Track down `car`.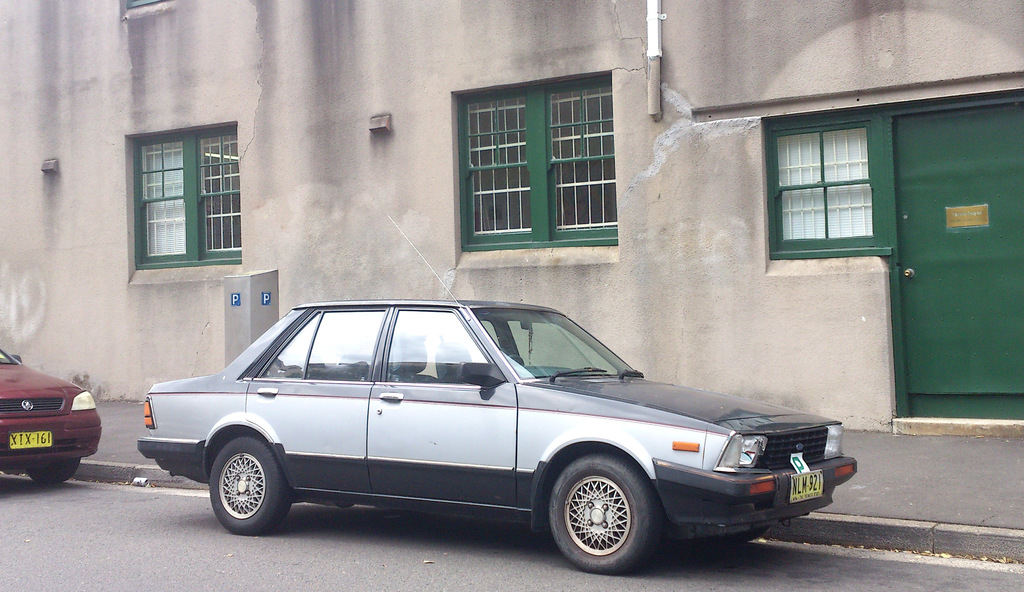
Tracked to box(0, 347, 105, 483).
